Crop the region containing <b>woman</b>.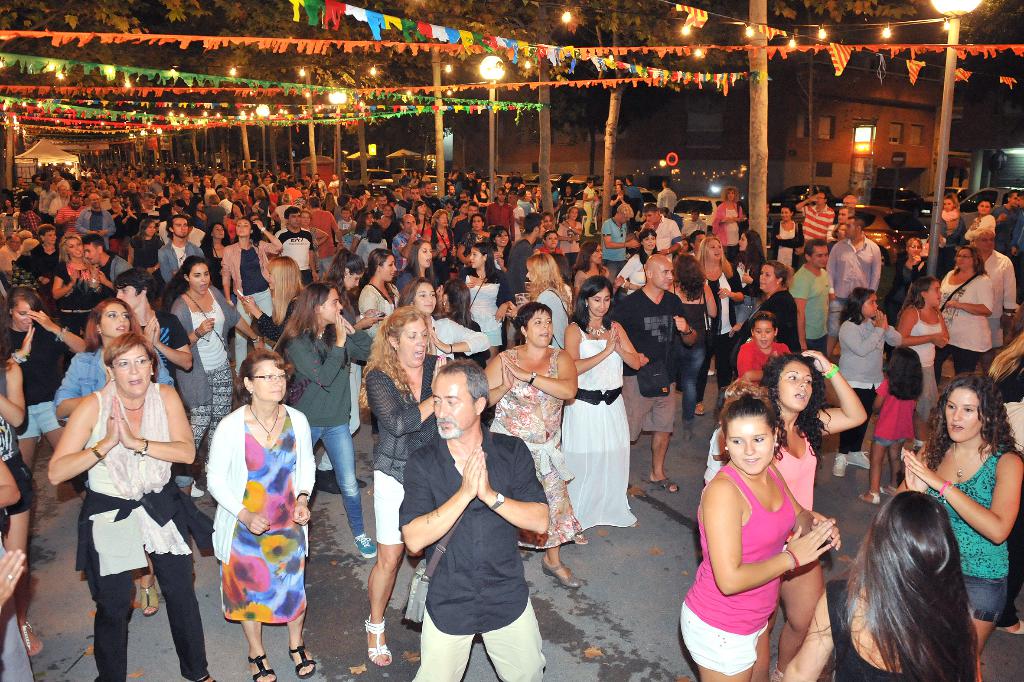
Crop region: {"x1": 562, "y1": 203, "x2": 591, "y2": 245}.
